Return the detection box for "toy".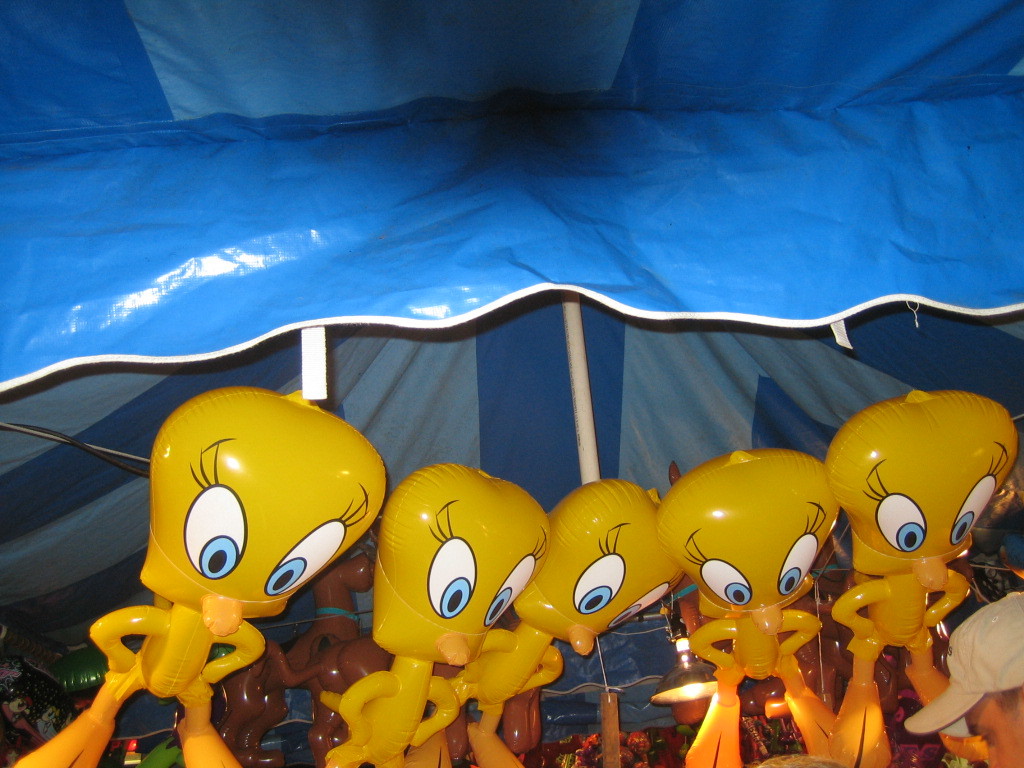
[940, 684, 1023, 766].
